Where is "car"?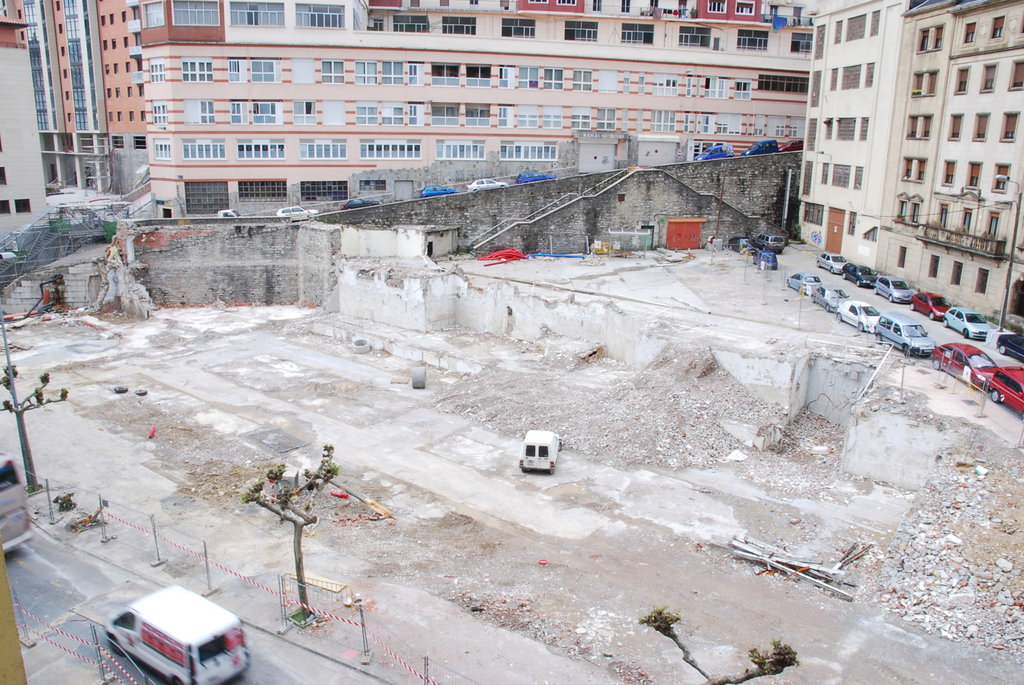
<box>839,265,872,292</box>.
